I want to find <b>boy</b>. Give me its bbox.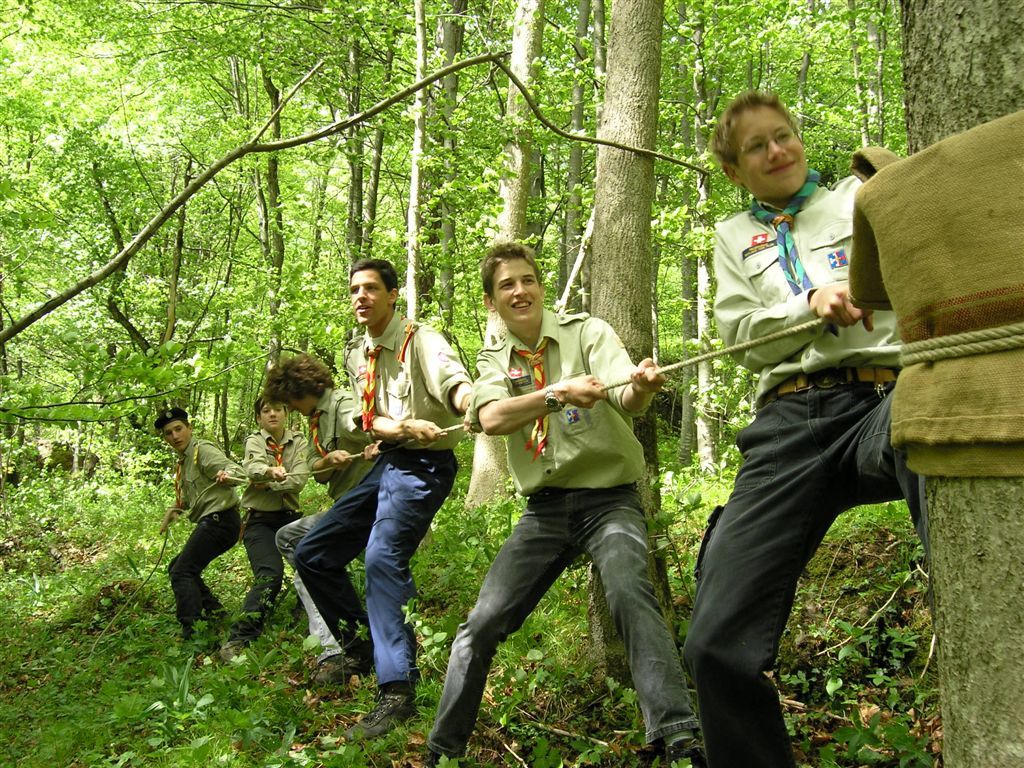
{"x1": 262, "y1": 352, "x2": 388, "y2": 688}.
